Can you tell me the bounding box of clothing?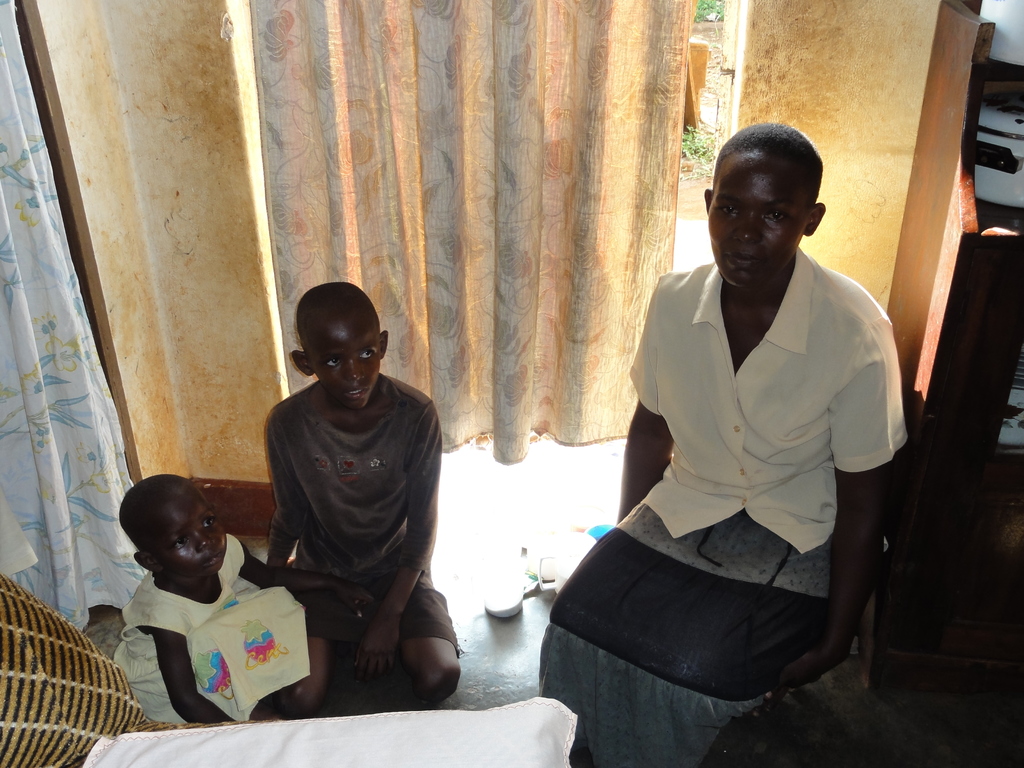
[left=538, top=230, right=913, bottom=767].
